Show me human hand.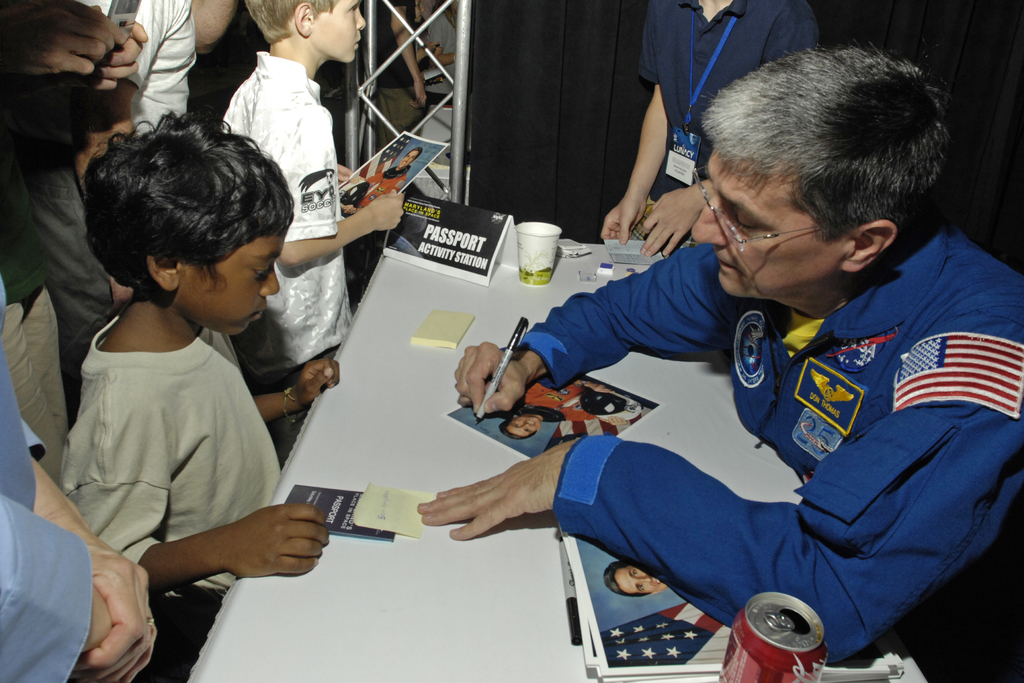
human hand is here: [75, 19, 150, 90].
